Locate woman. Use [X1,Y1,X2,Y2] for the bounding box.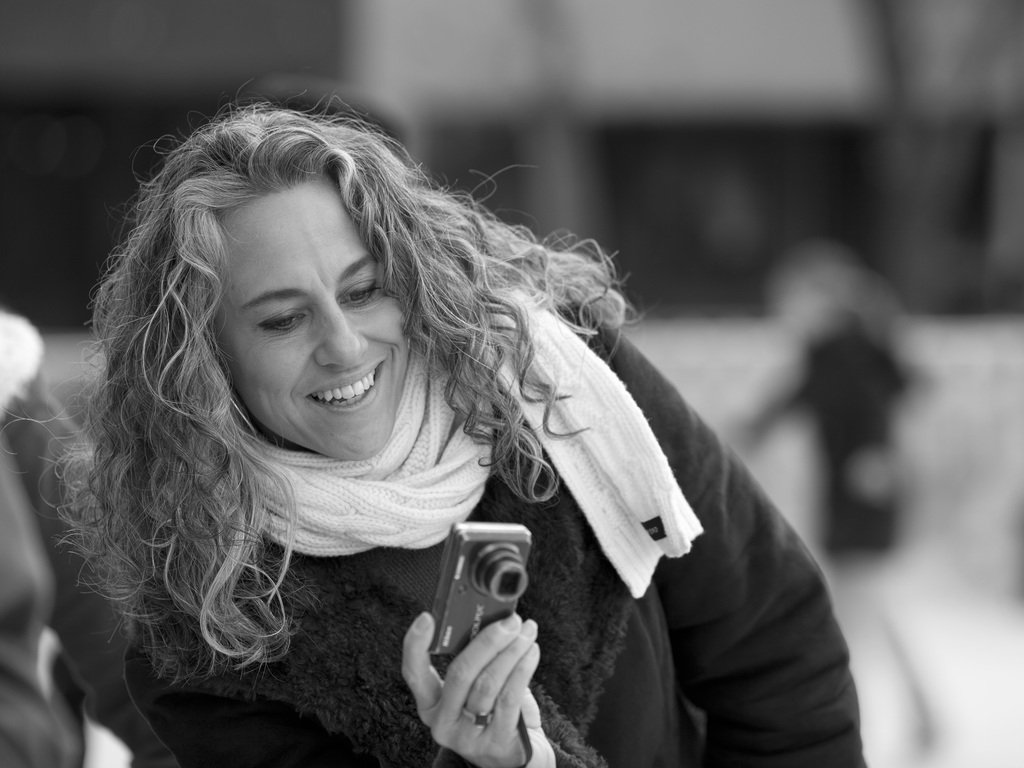
[39,87,794,762].
